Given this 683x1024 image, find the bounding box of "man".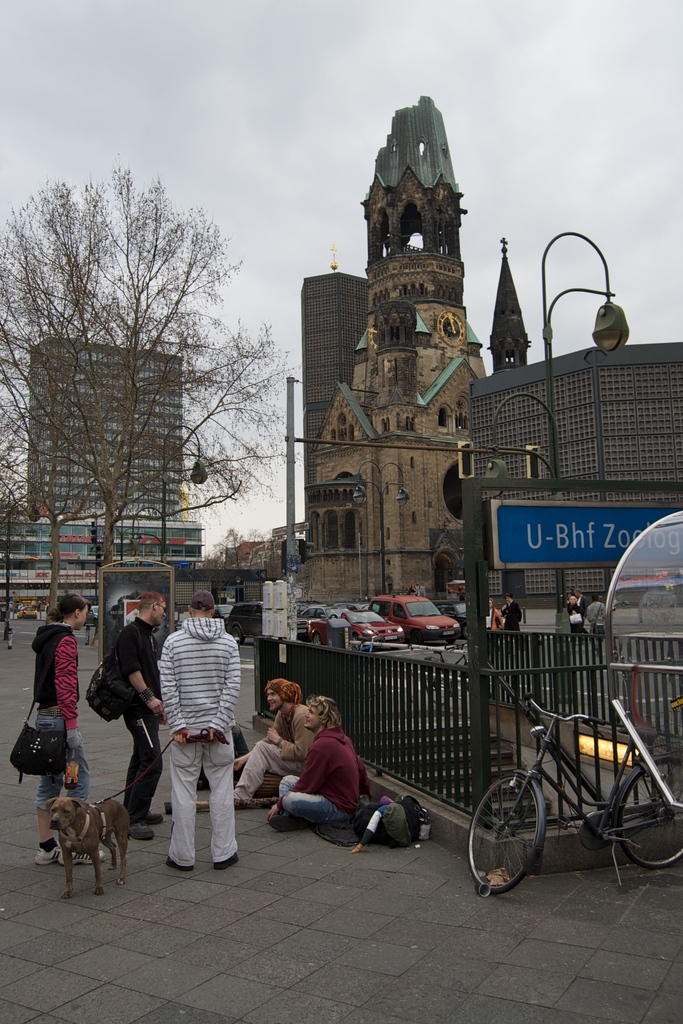
x1=157 y1=588 x2=246 y2=871.
